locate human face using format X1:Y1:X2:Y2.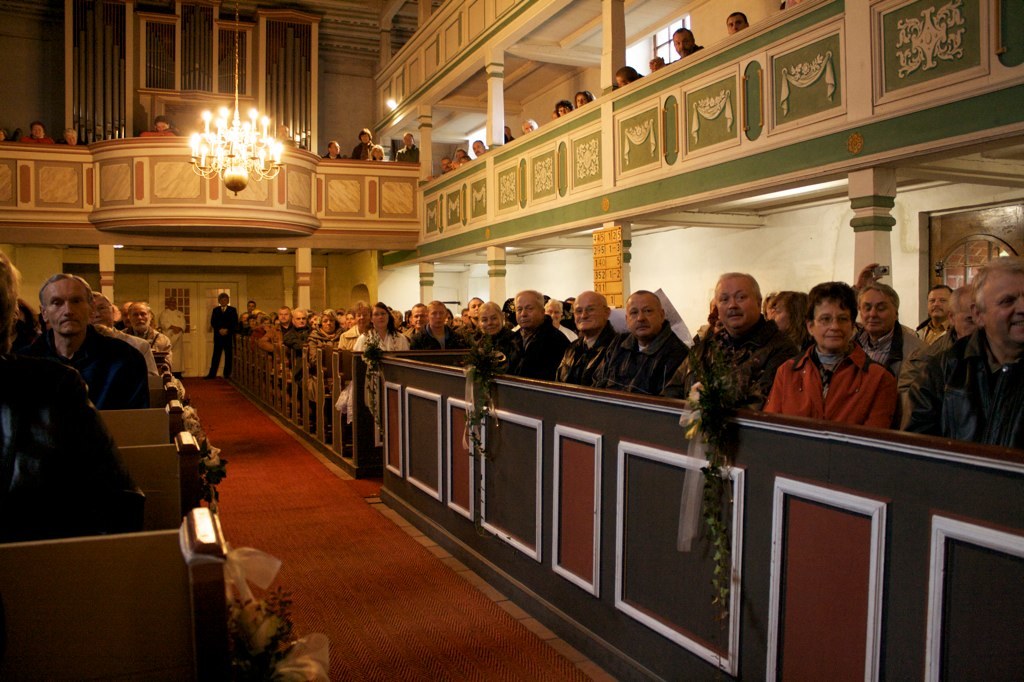
67:131:78:147.
